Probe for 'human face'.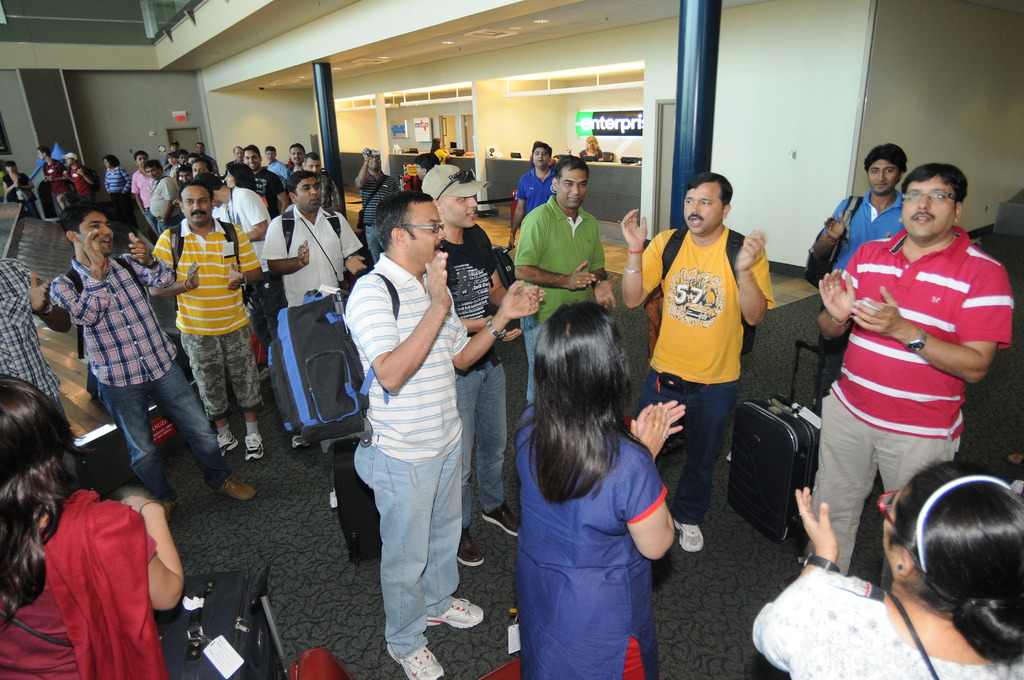
Probe result: x1=83, y1=207, x2=115, y2=251.
